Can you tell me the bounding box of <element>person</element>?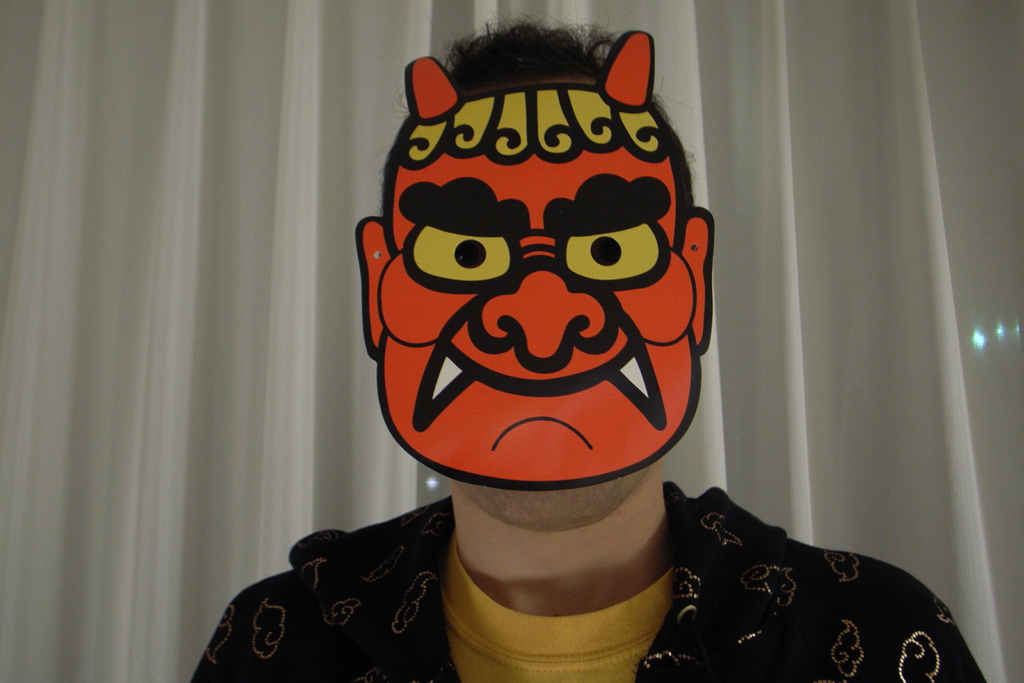
241 0 744 666.
